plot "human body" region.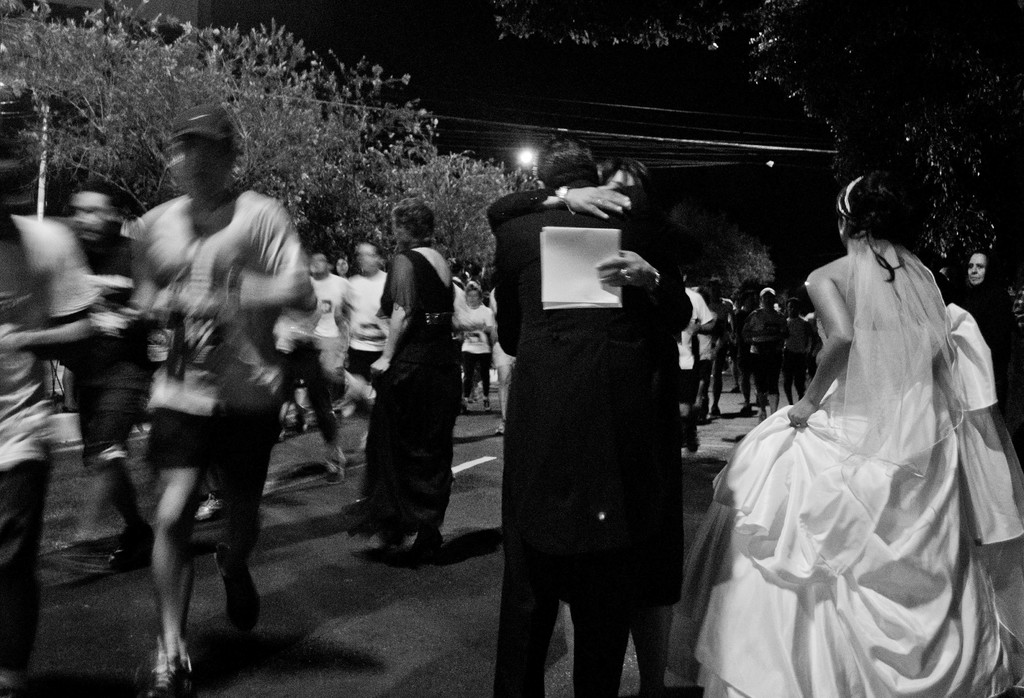
Plotted at rect(340, 241, 388, 399).
